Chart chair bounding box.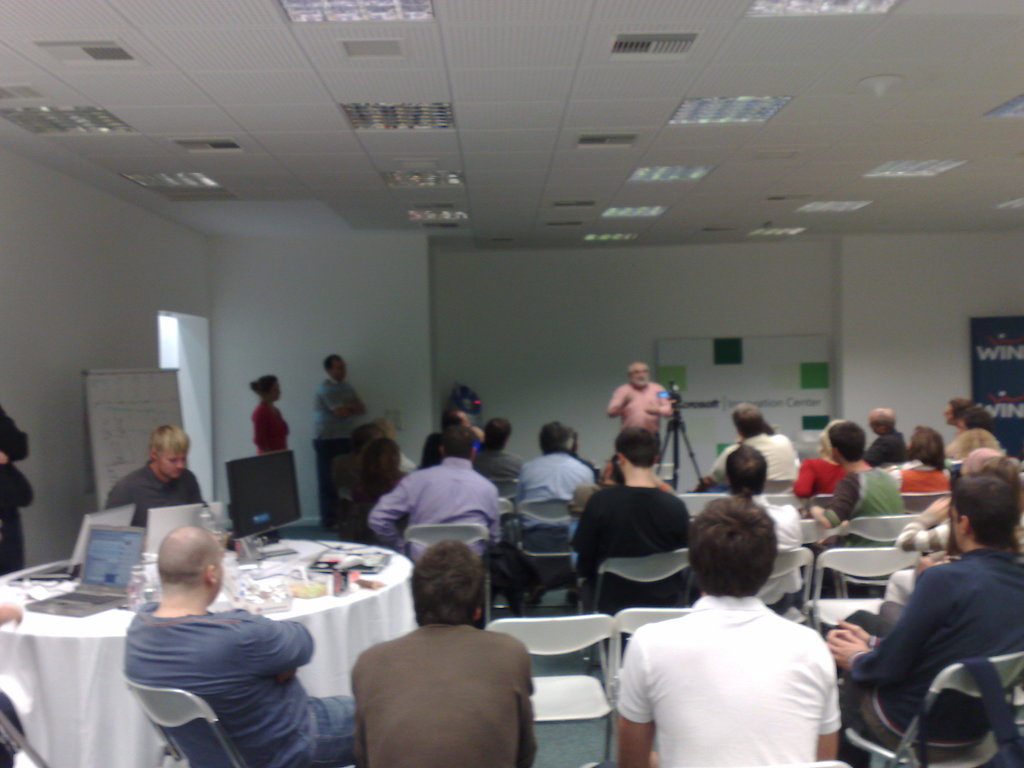
Charted: {"left": 607, "top": 605, "right": 691, "bottom": 700}.
